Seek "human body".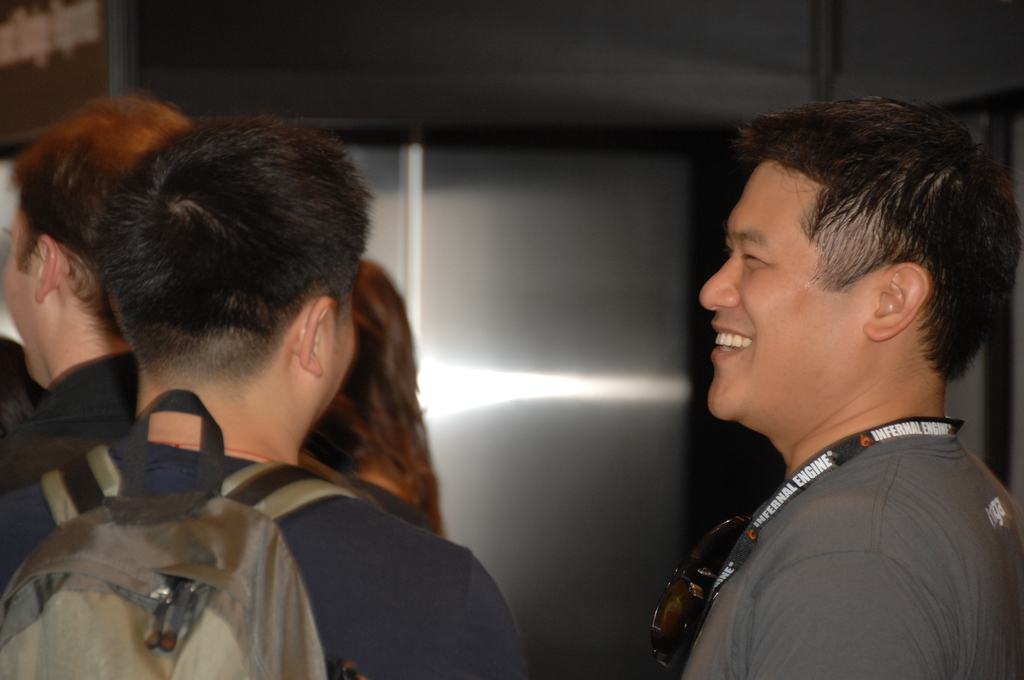
8:437:531:679.
